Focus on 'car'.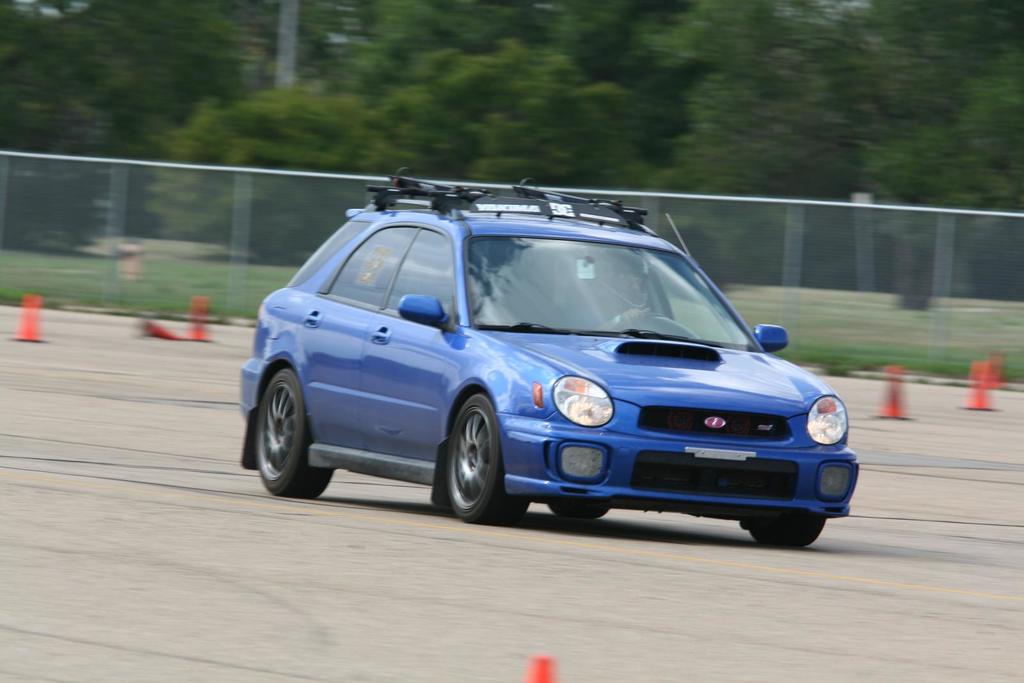
Focused at 232, 189, 858, 538.
